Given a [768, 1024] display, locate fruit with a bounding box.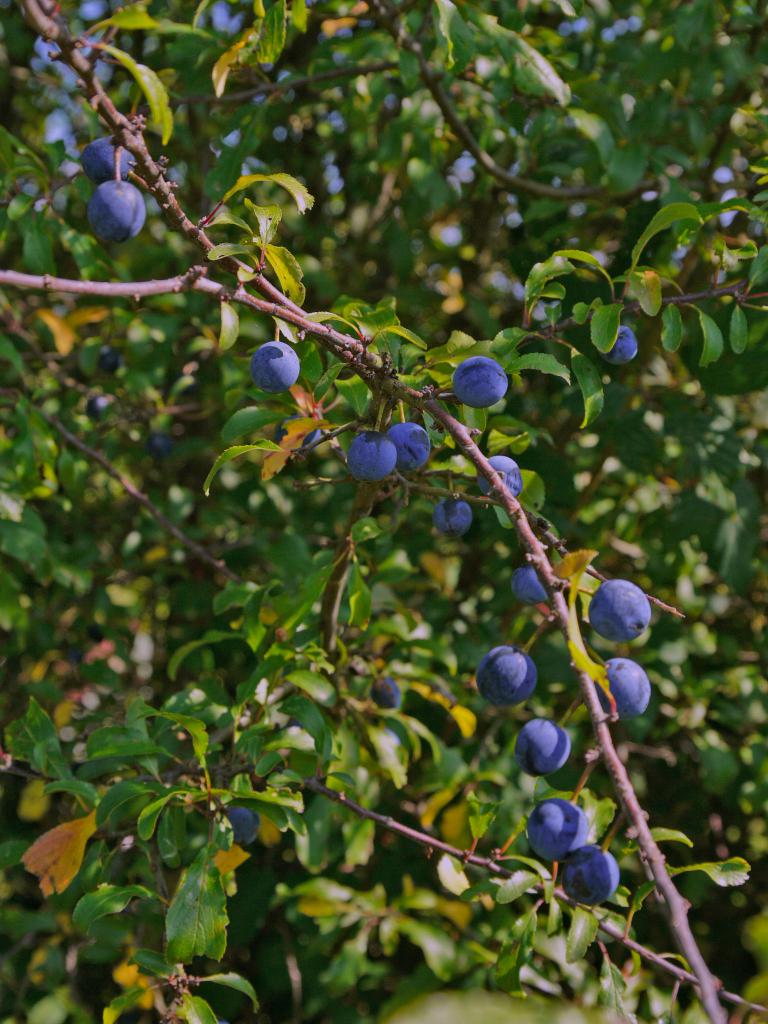
Located: 372, 678, 406, 712.
